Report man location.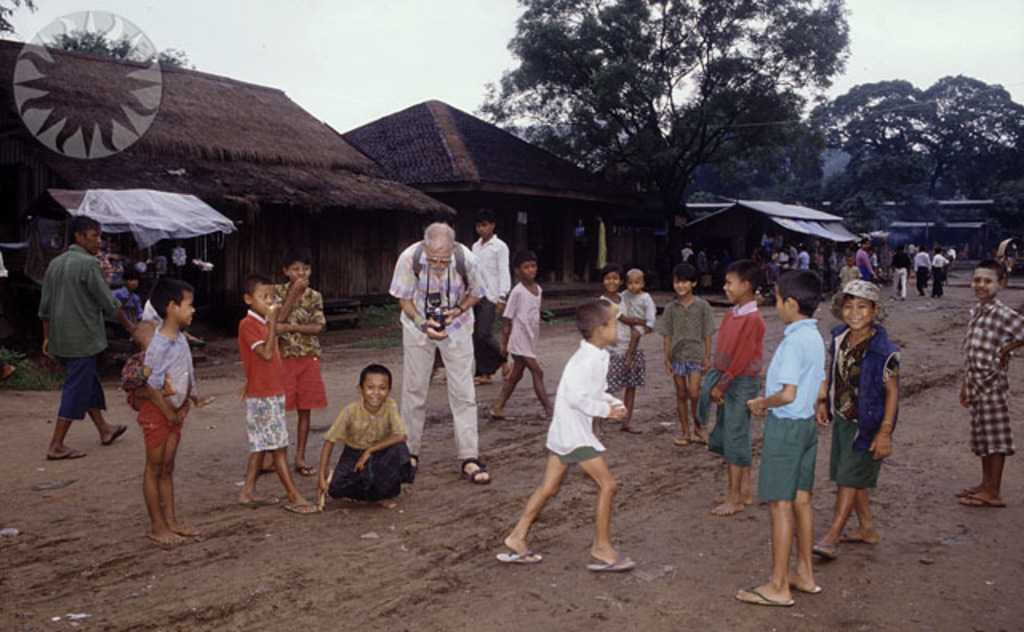
Report: select_region(885, 243, 912, 301).
